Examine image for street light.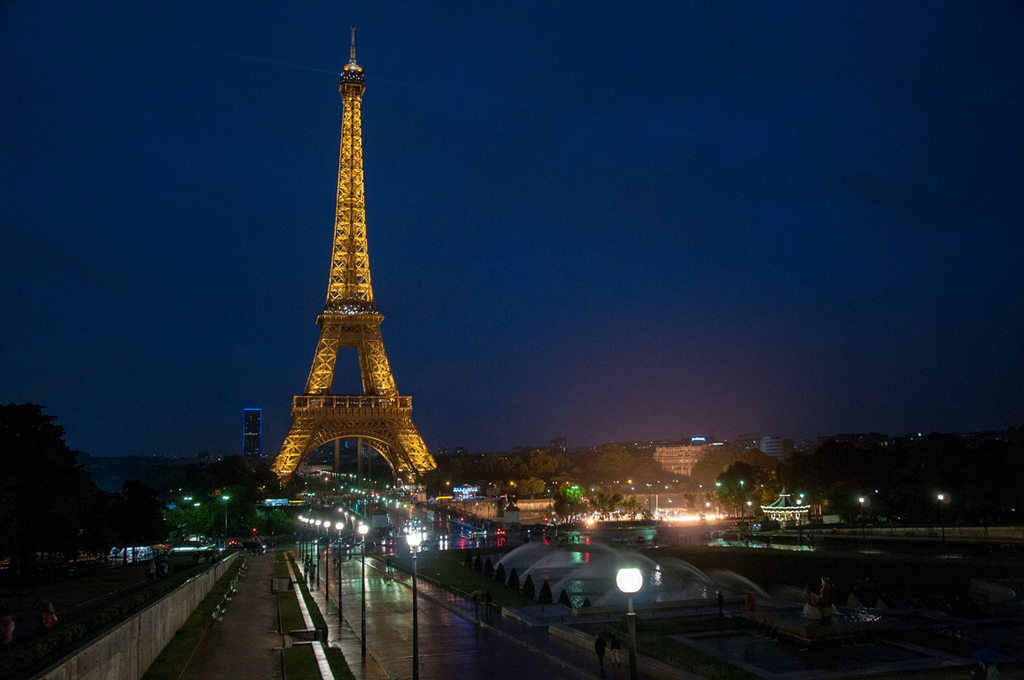
Examination result: <bbox>645, 484, 649, 522</bbox>.
